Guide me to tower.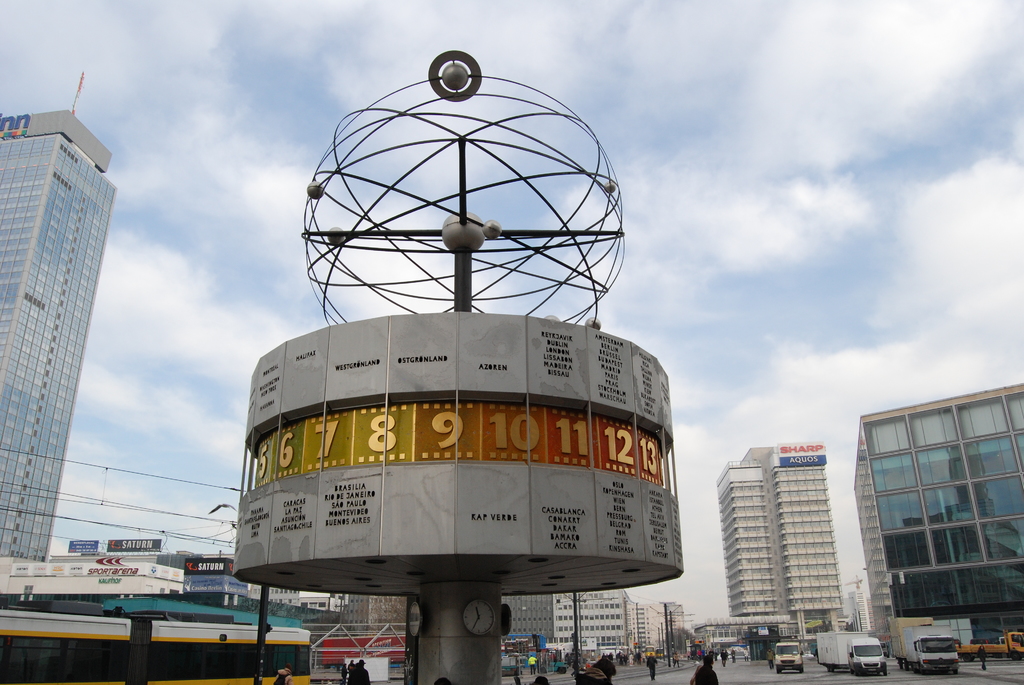
Guidance: 861,361,1023,660.
